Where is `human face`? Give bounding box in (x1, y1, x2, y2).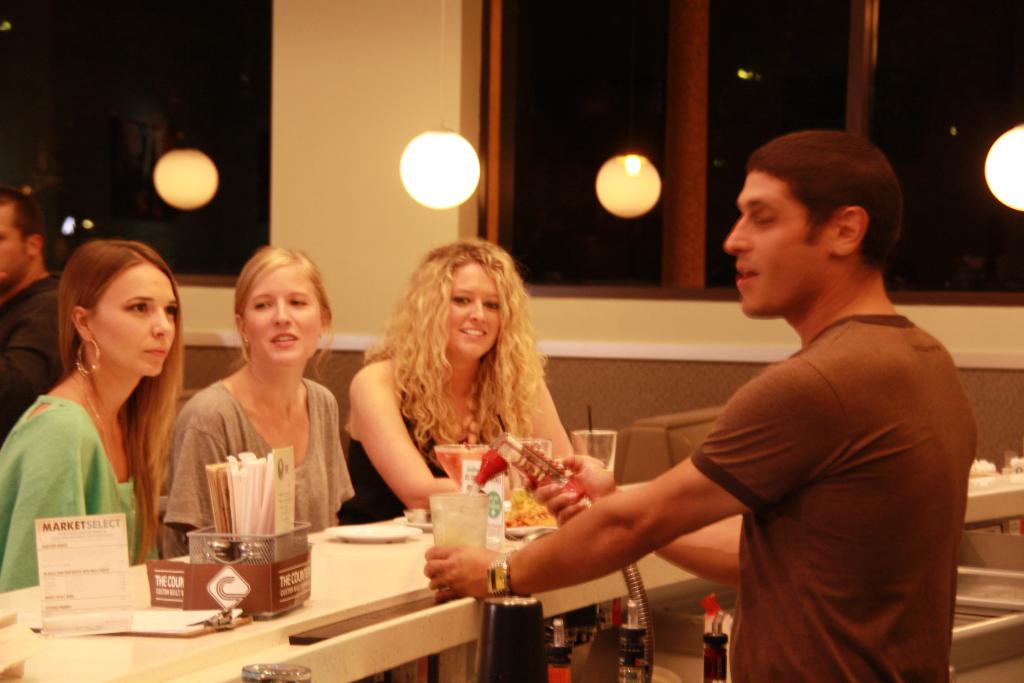
(241, 265, 325, 362).
